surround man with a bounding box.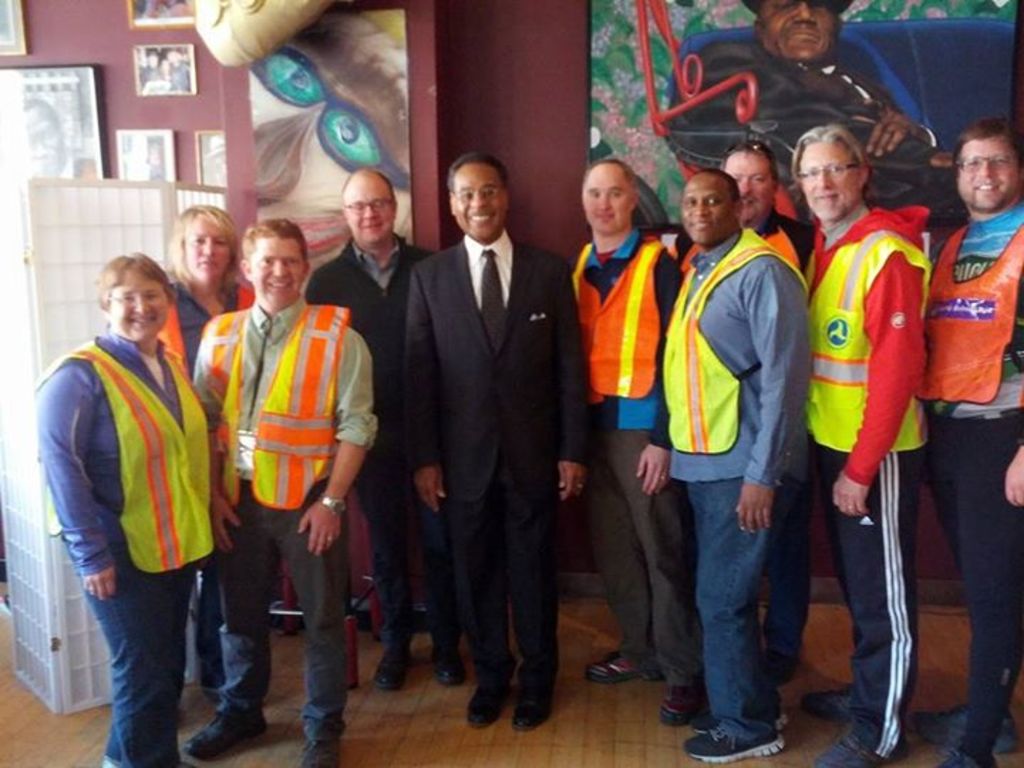
x1=671, y1=0, x2=961, y2=223.
